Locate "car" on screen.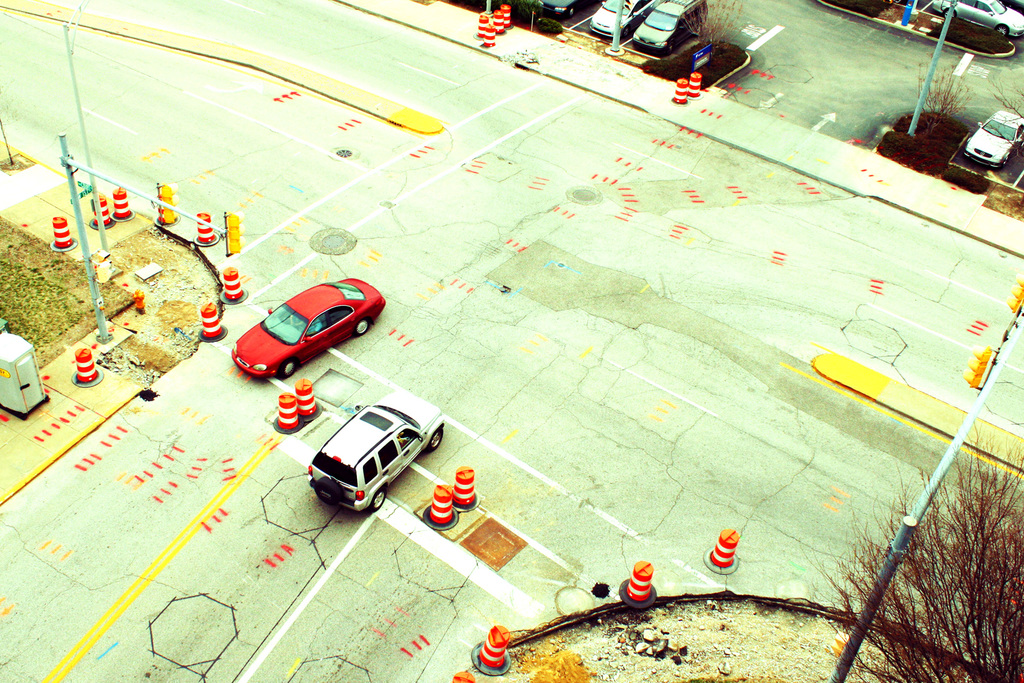
On screen at [964,110,1023,165].
